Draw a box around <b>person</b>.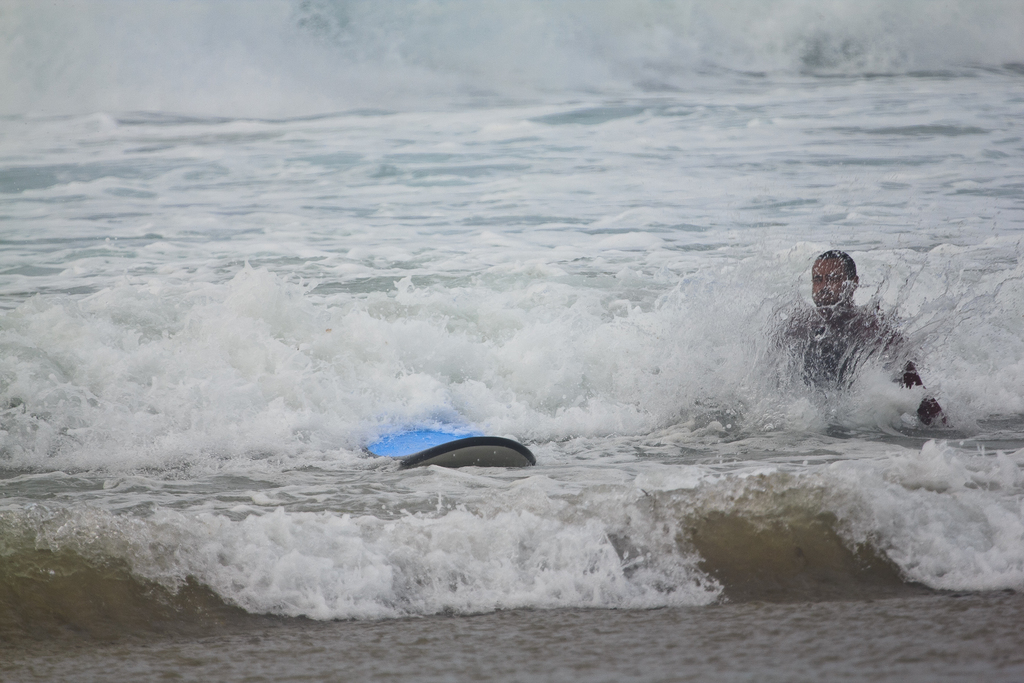
(x1=773, y1=233, x2=925, y2=424).
